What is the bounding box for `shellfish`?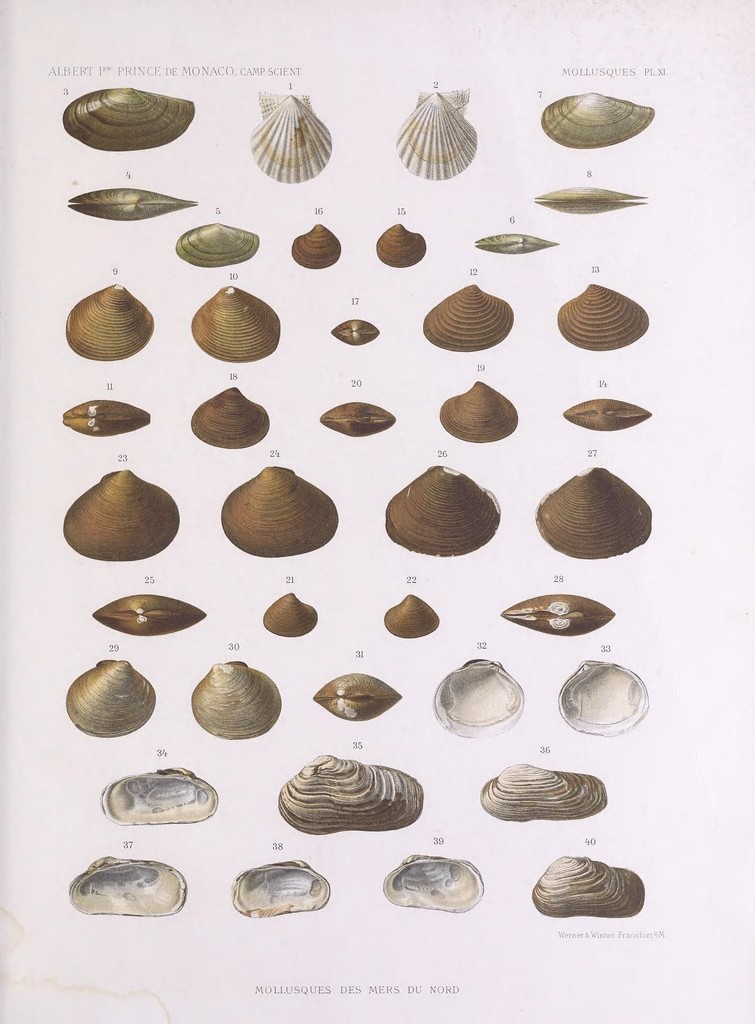
BBox(190, 386, 270, 451).
